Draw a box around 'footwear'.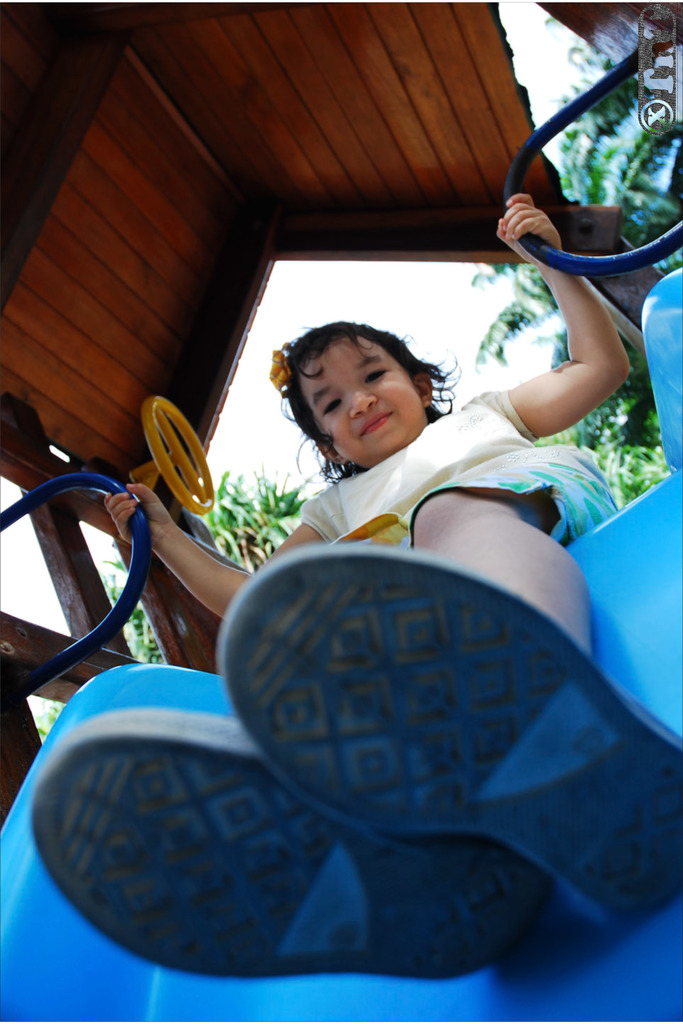
(left=205, top=541, right=682, bottom=931).
